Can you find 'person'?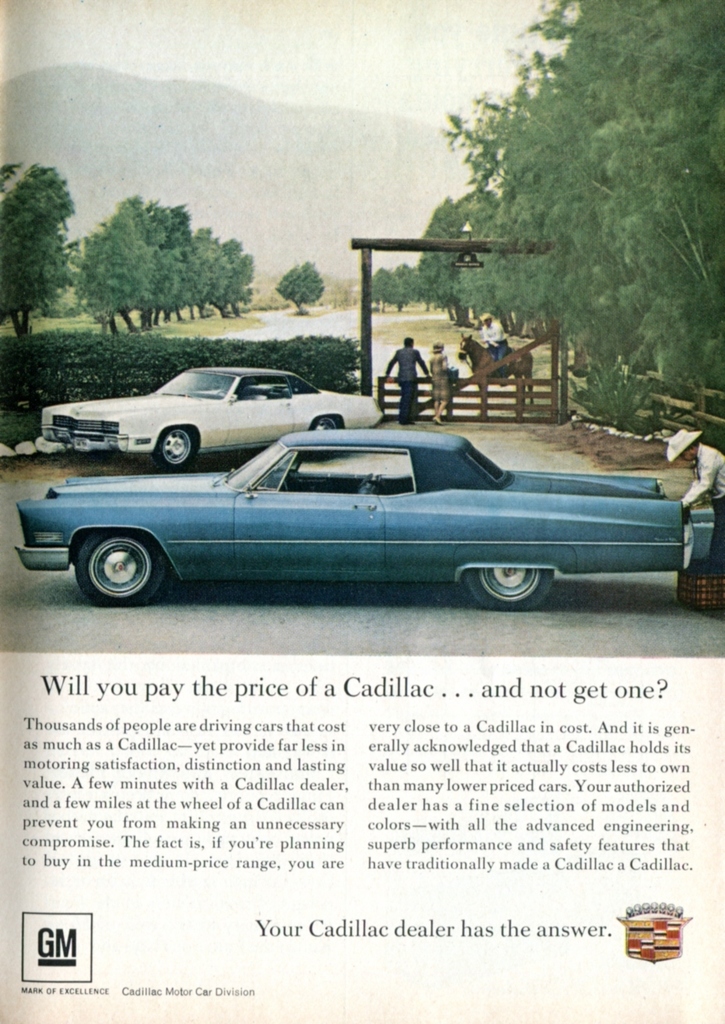
Yes, bounding box: bbox=(384, 337, 419, 416).
